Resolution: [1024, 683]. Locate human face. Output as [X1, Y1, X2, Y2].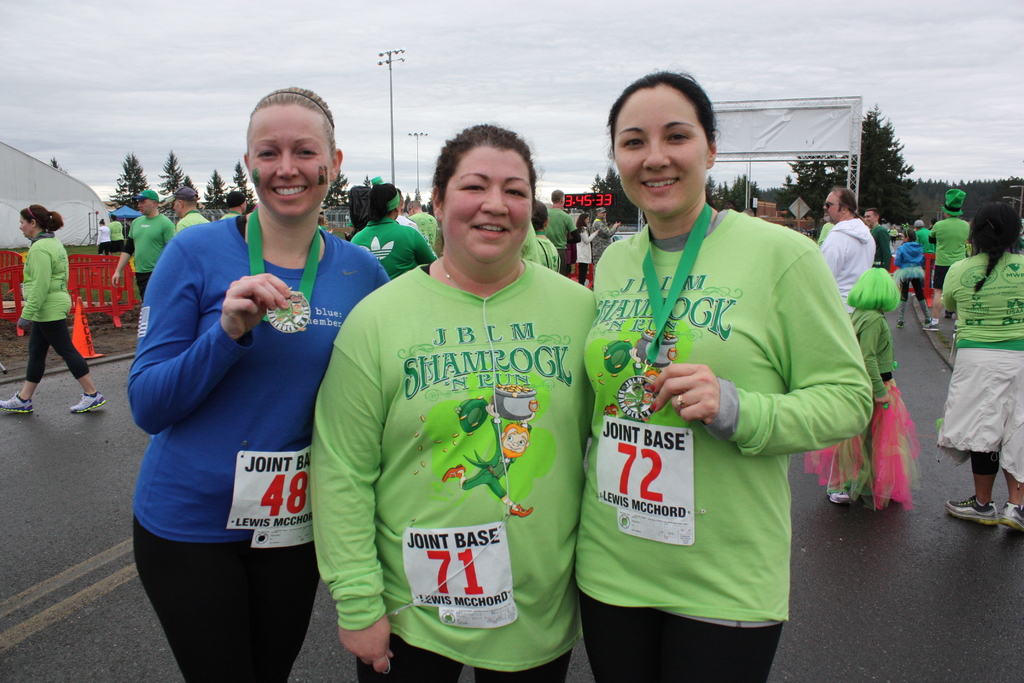
[820, 193, 844, 222].
